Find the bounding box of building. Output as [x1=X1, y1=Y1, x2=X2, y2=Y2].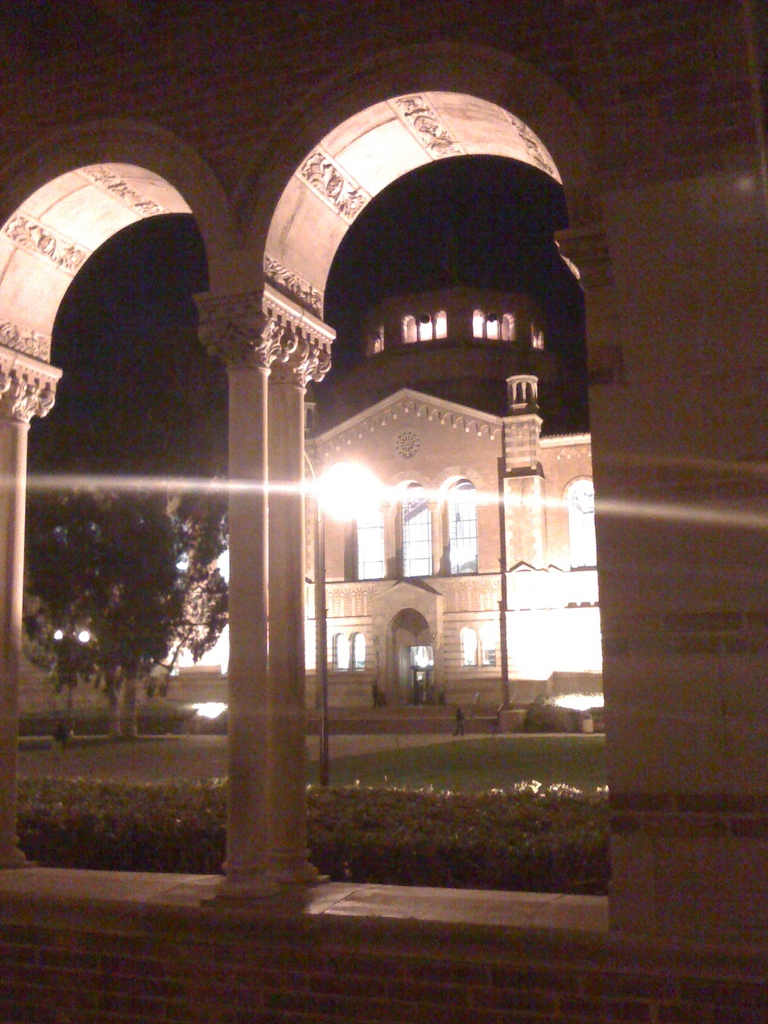
[x1=0, y1=0, x2=767, y2=1023].
